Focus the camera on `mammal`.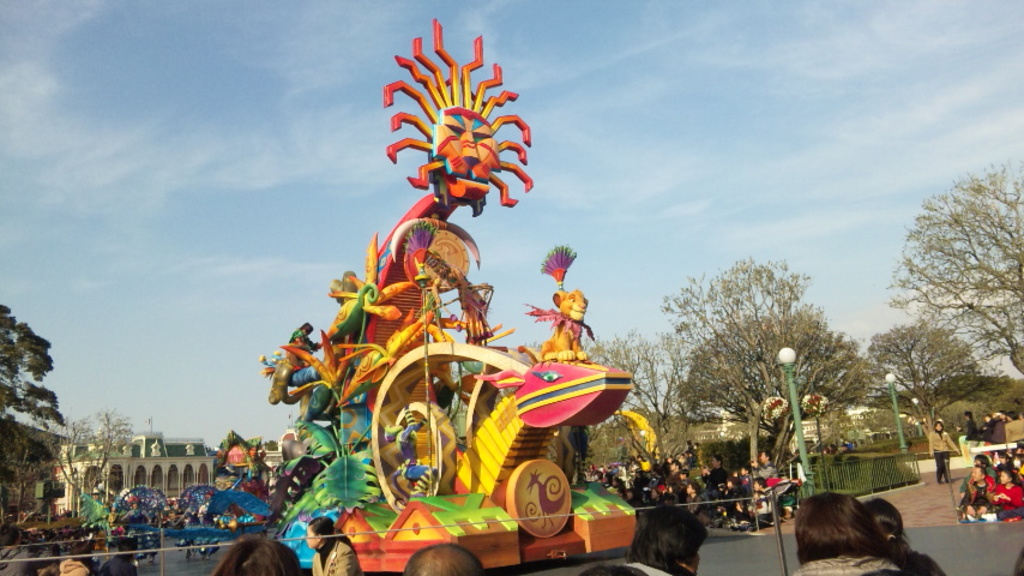
Focus region: (37,558,56,575).
